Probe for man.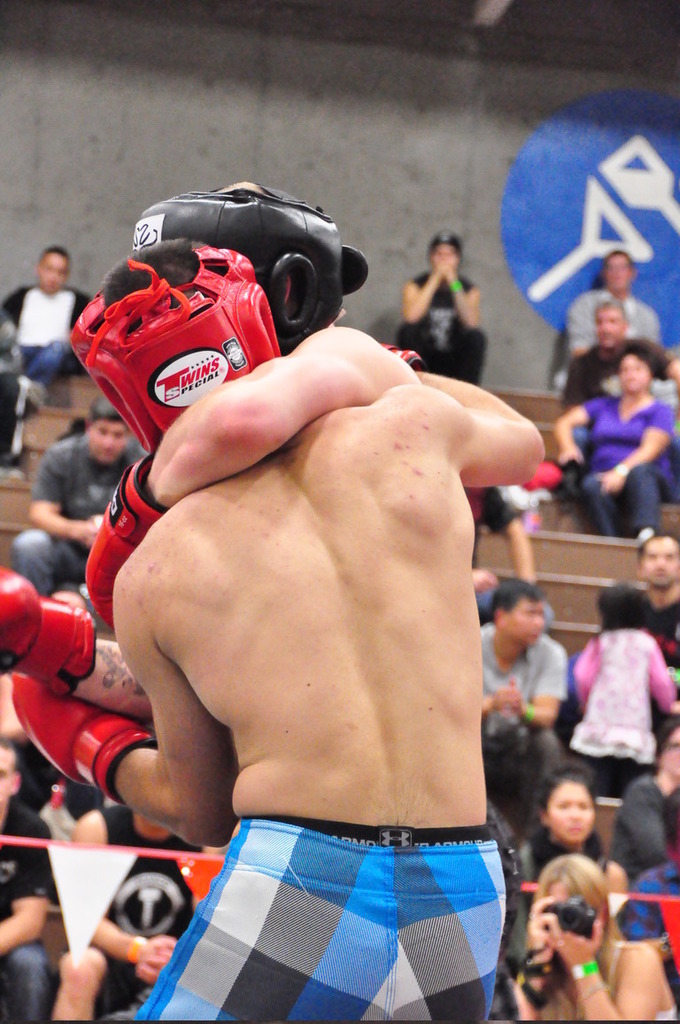
Probe result: {"left": 632, "top": 532, "right": 679, "bottom": 676}.
